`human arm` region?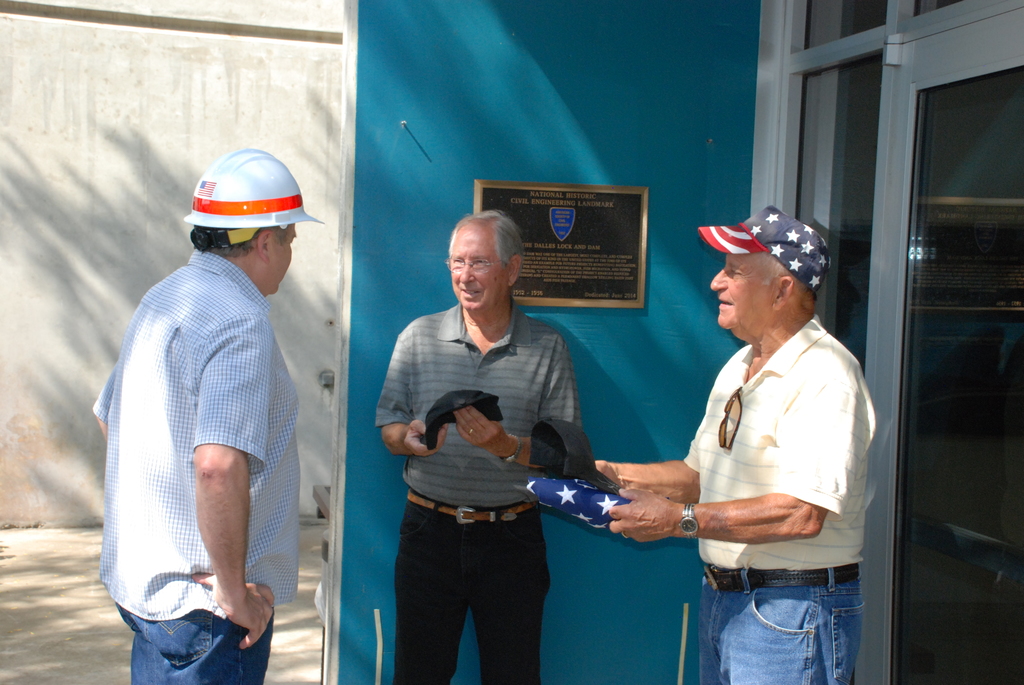
region(187, 306, 289, 660)
